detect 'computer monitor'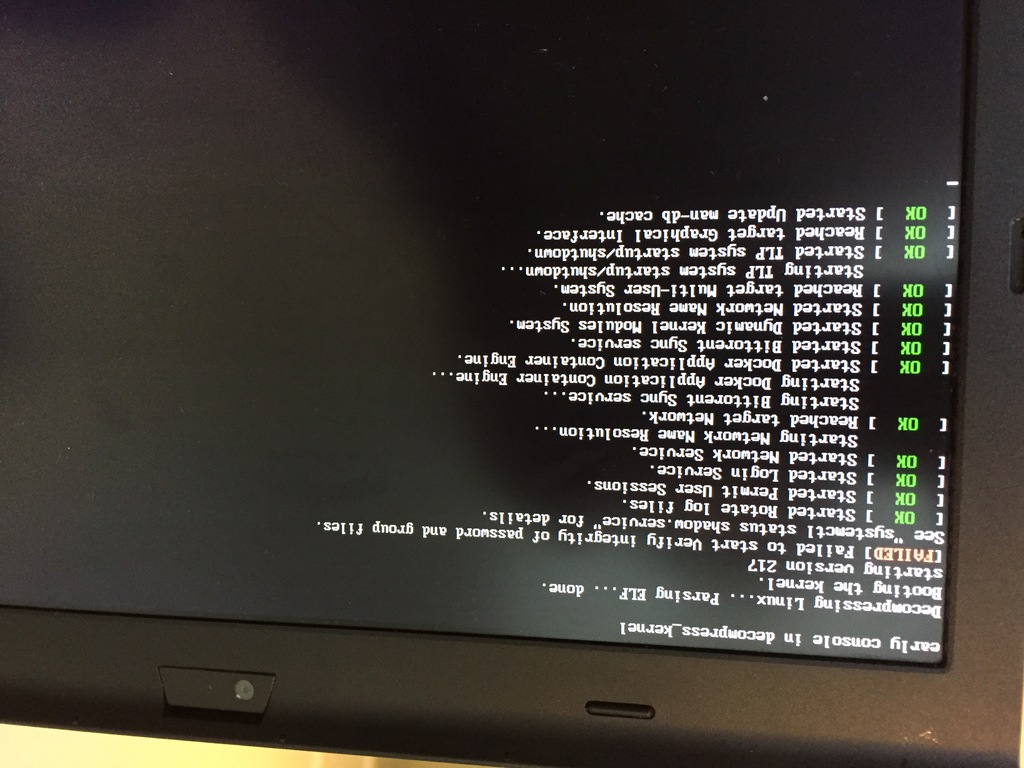
<bbox>35, 14, 1019, 767</bbox>
